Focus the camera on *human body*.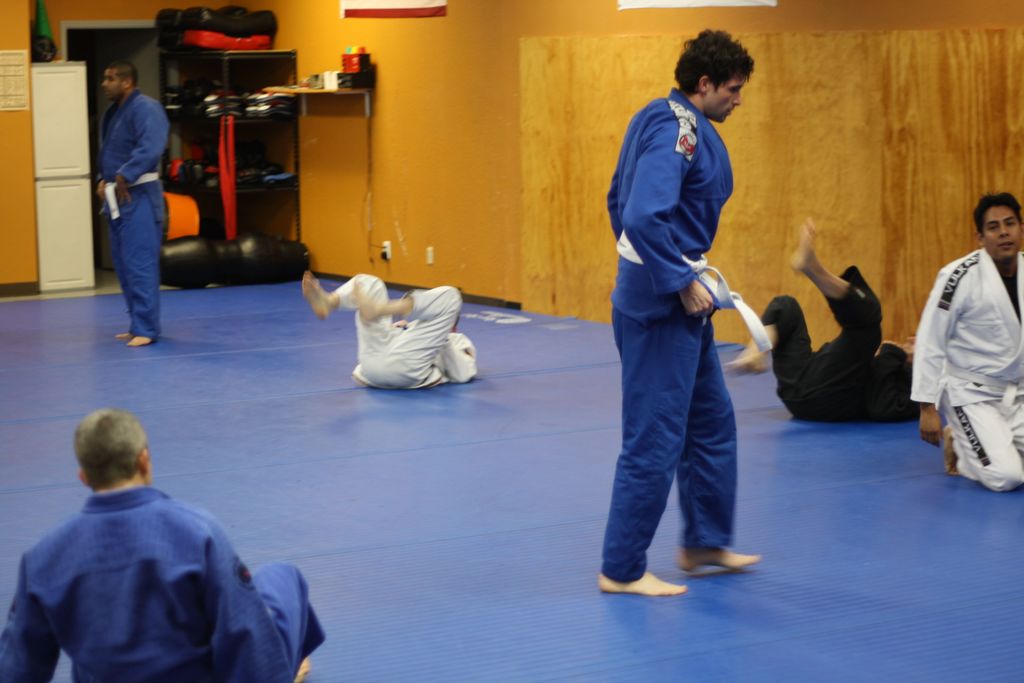
Focus region: l=300, t=268, r=477, b=390.
